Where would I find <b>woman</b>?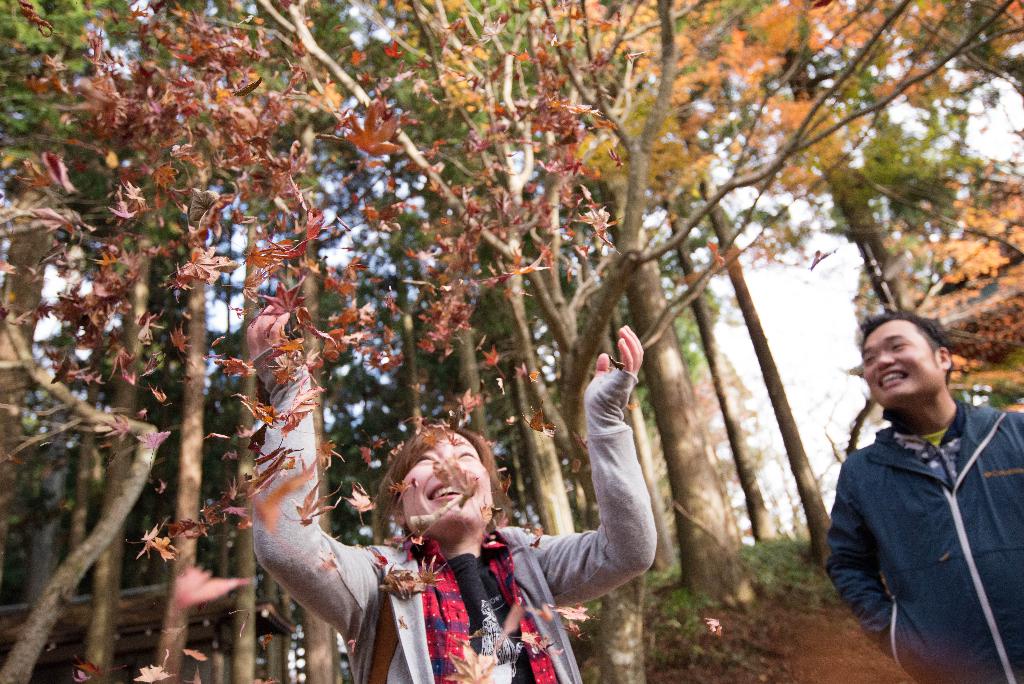
At left=253, top=304, right=660, bottom=683.
